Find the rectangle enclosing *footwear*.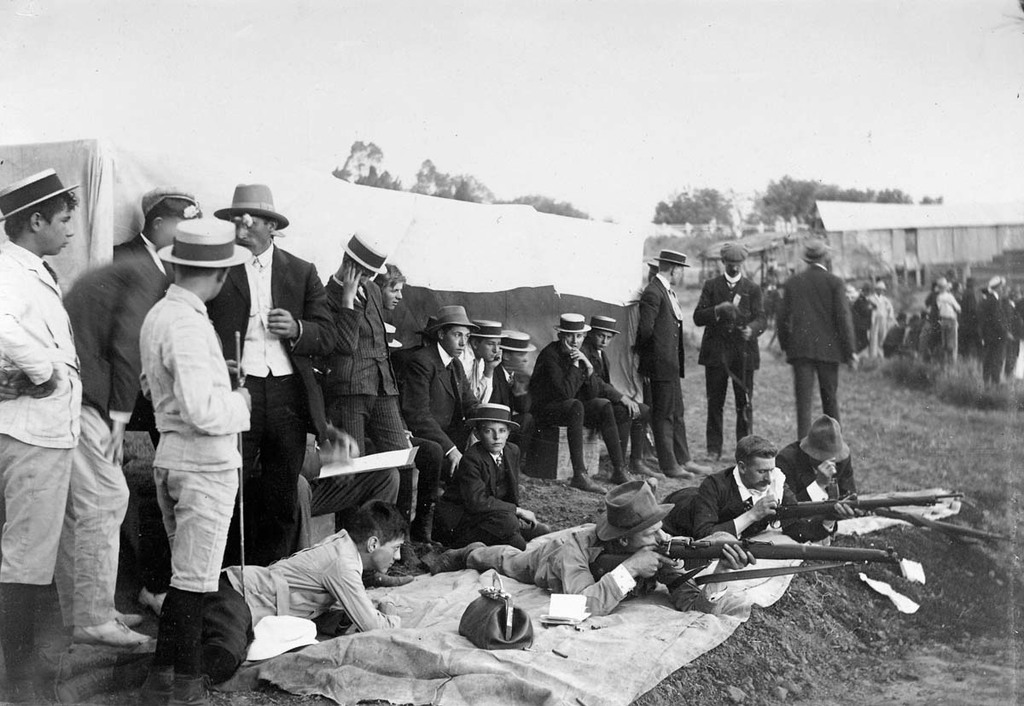
crop(49, 662, 111, 704).
